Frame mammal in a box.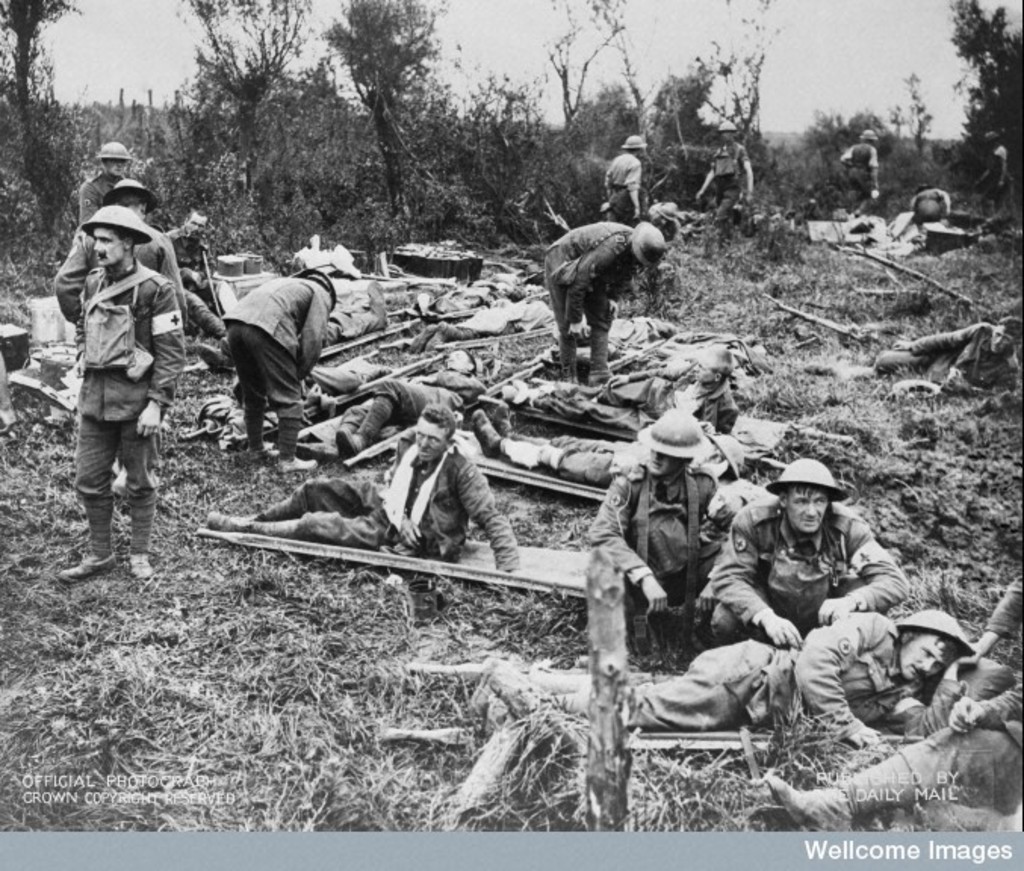
Rect(195, 402, 532, 575).
